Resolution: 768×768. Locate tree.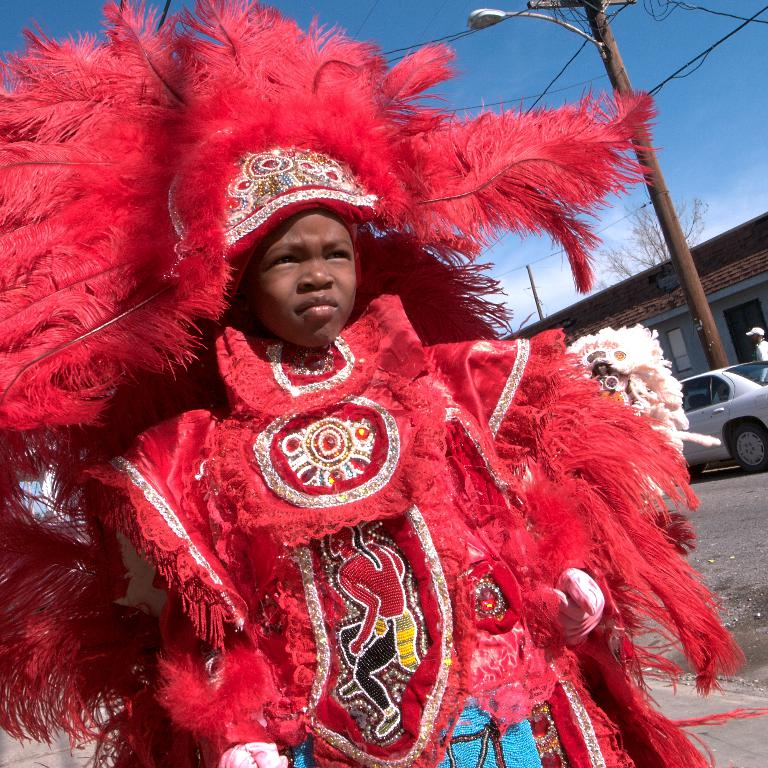
l=585, t=182, r=712, b=280.
